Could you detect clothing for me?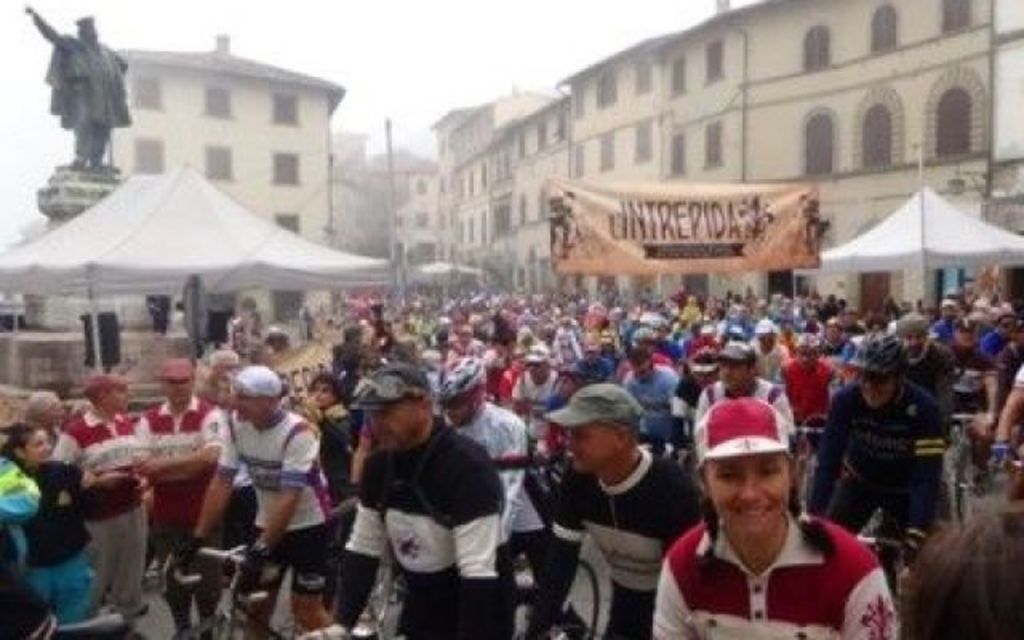
Detection result: left=45, top=30, right=131, bottom=157.
